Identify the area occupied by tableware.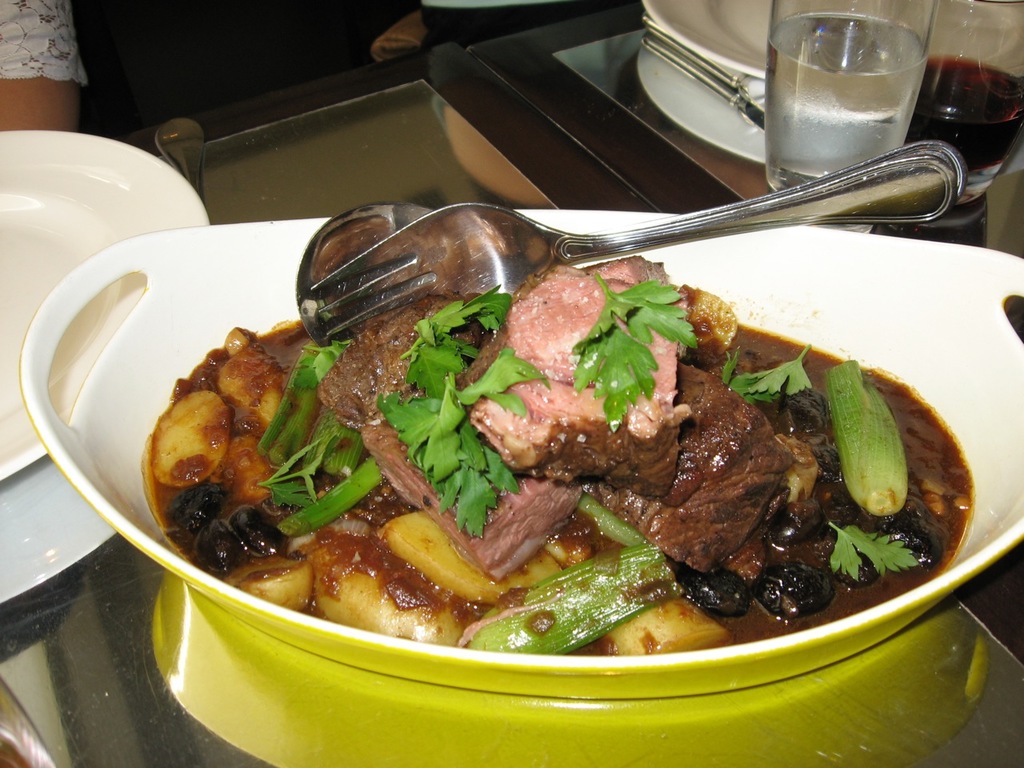
Area: [643,0,939,77].
